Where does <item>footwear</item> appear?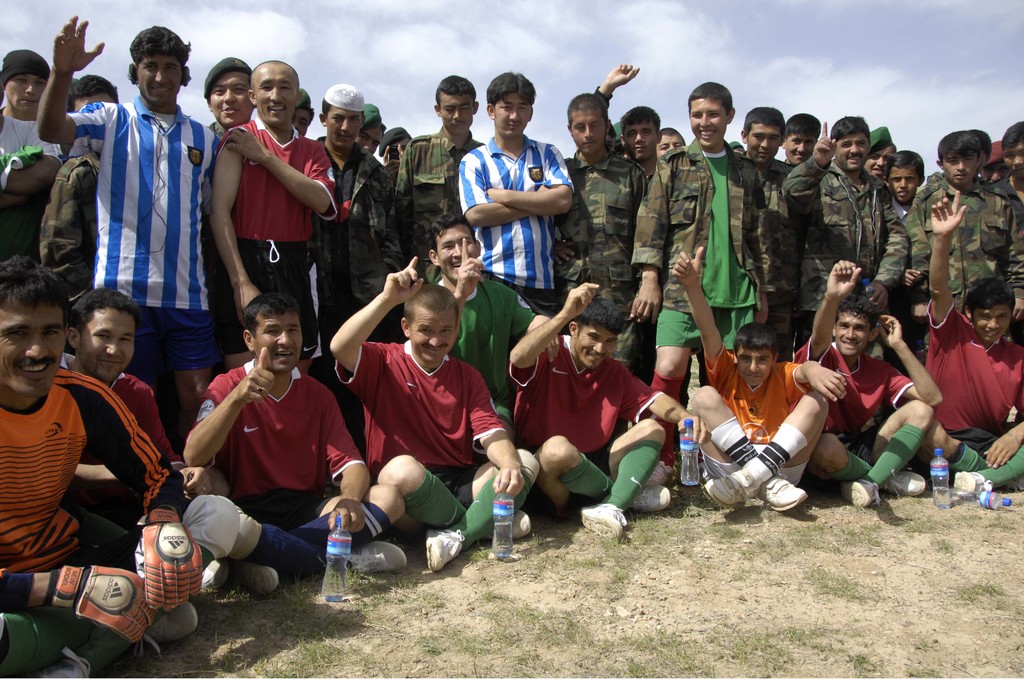
Appears at bbox=[646, 463, 673, 487].
